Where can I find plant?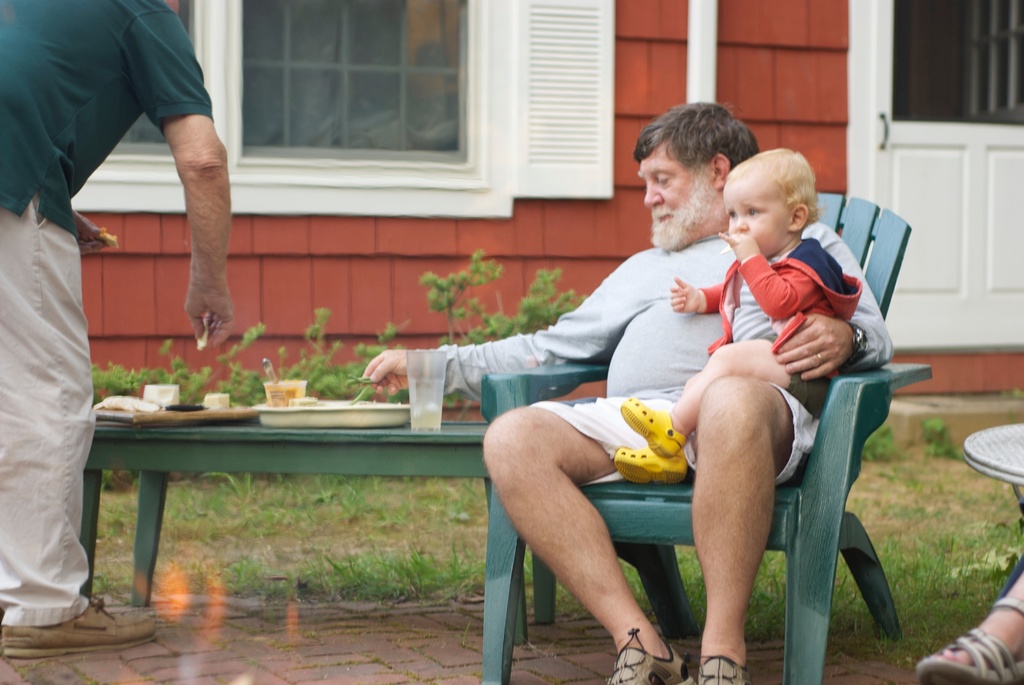
You can find it at pyautogui.locateOnScreen(410, 472, 446, 523).
